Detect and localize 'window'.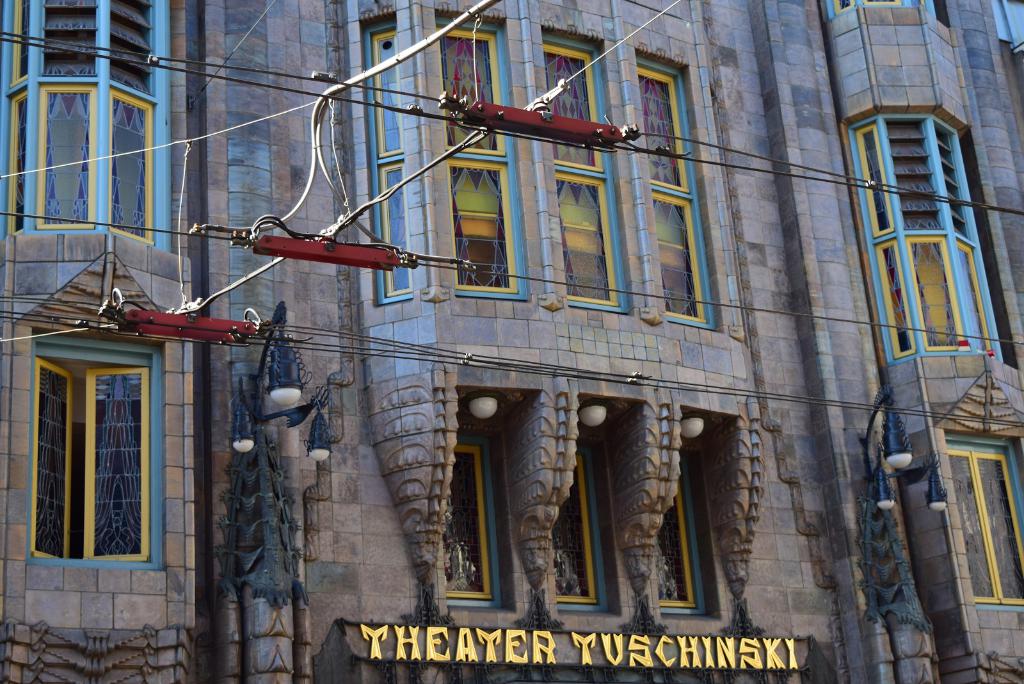
Localized at 1, 0, 173, 250.
